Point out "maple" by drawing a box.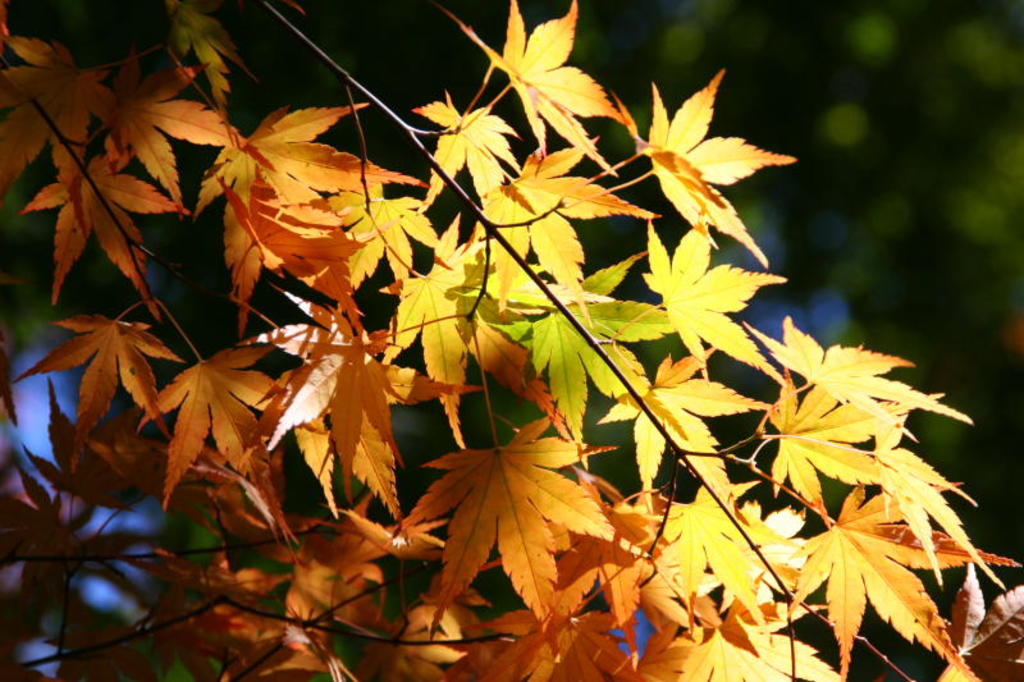
left=0, top=0, right=1023, bottom=681.
